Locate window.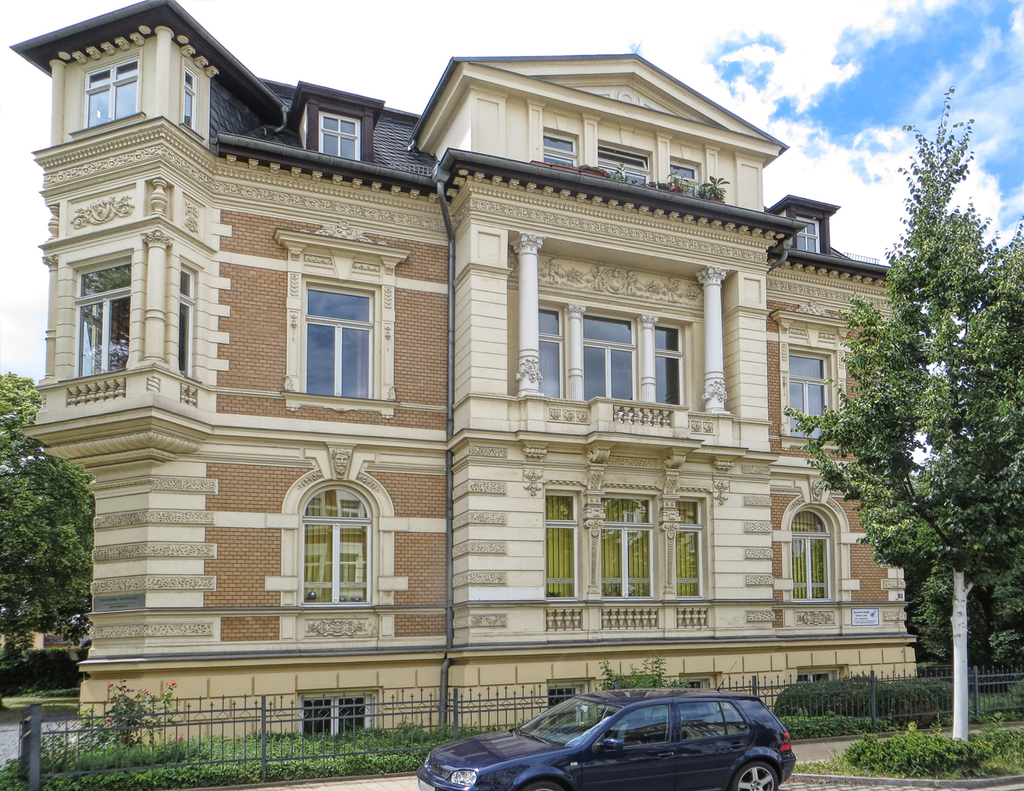
Bounding box: bbox(647, 322, 682, 413).
